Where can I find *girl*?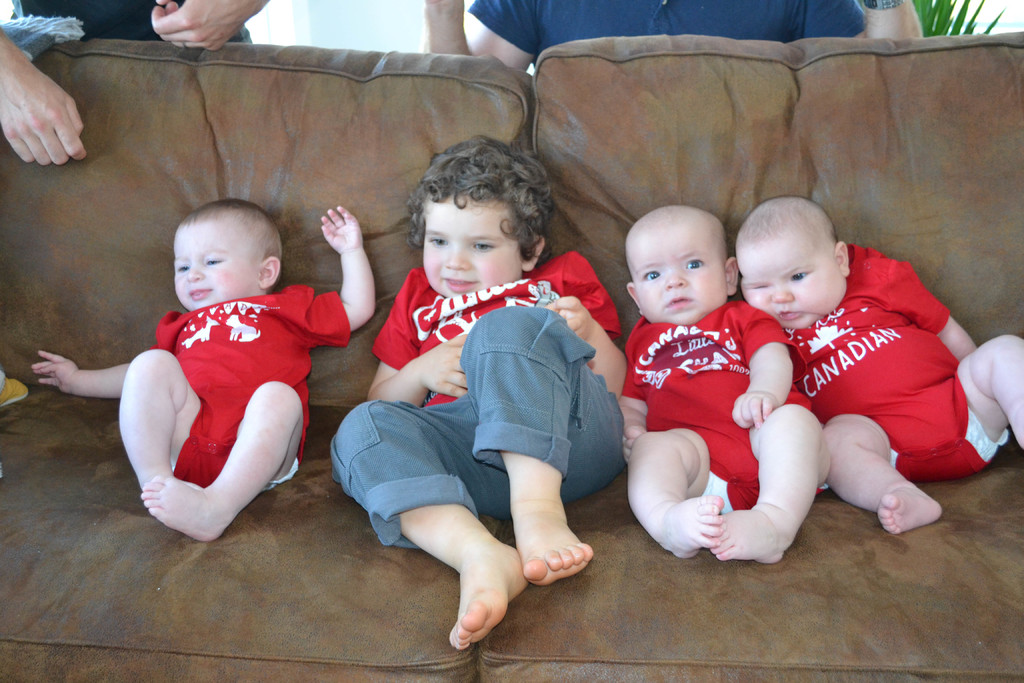
You can find it at 739:197:1023:539.
